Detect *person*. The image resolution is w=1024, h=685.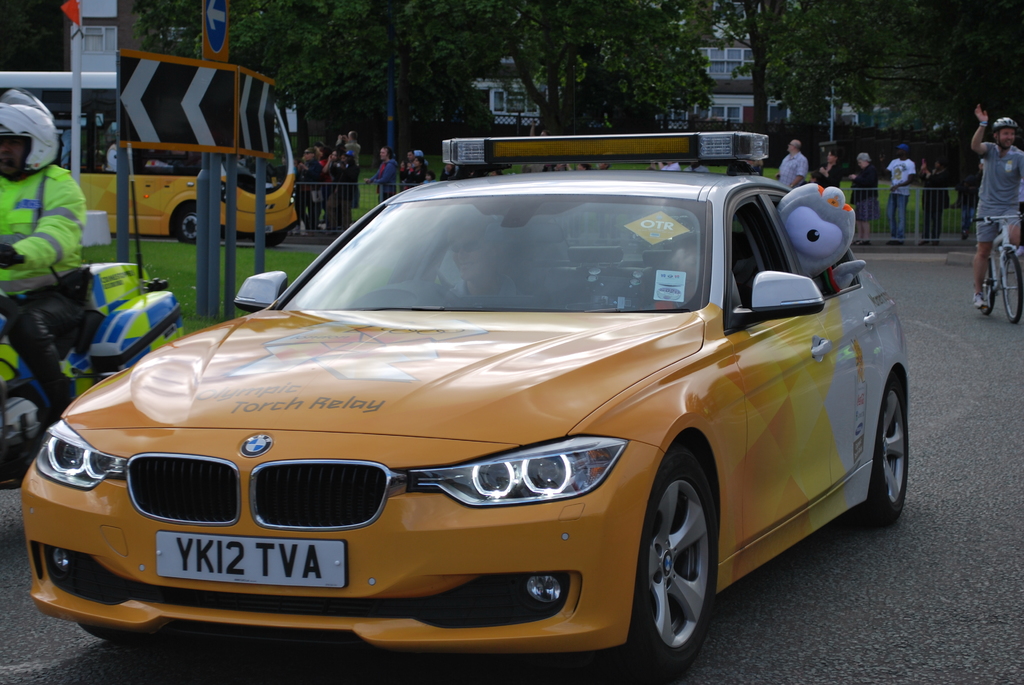
775, 139, 809, 187.
